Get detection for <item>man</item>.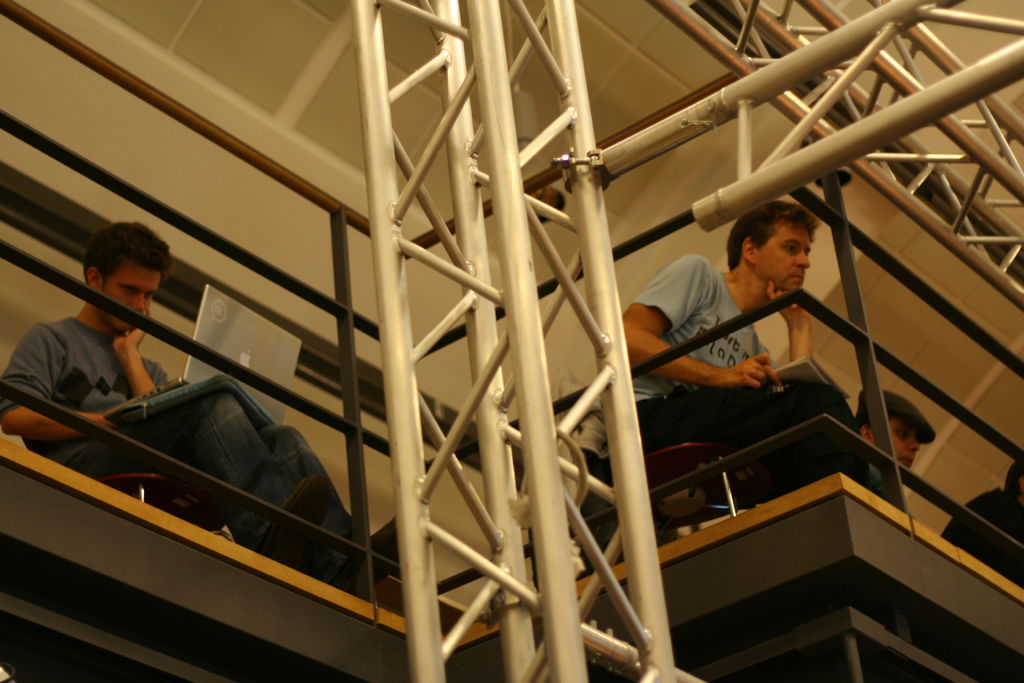
Detection: (left=0, top=220, right=404, bottom=592).
